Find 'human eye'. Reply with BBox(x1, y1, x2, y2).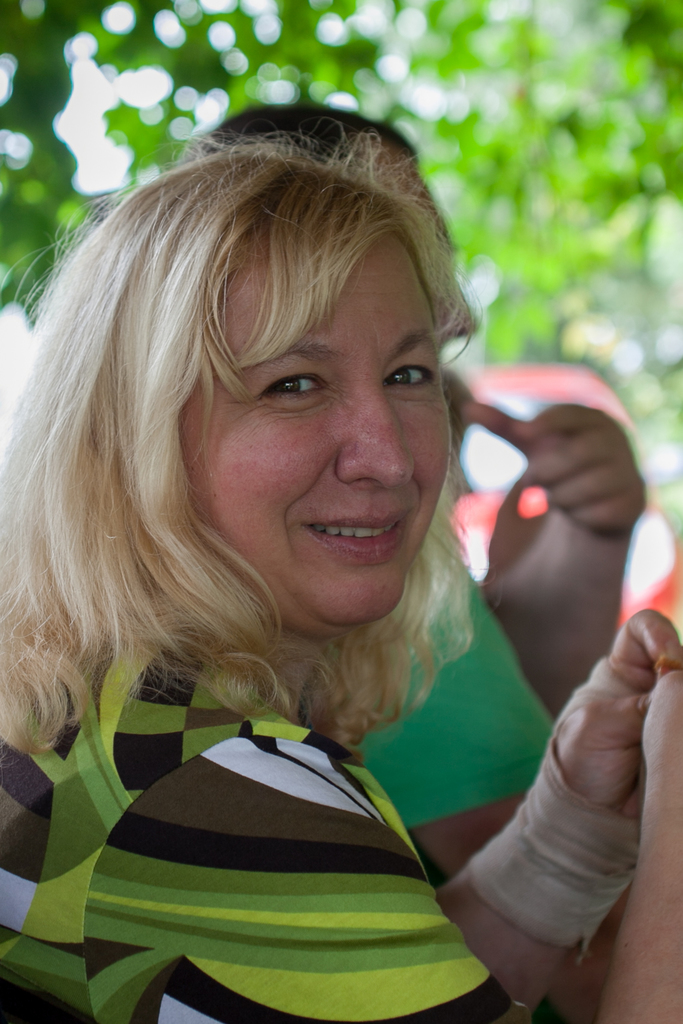
BBox(245, 364, 332, 410).
